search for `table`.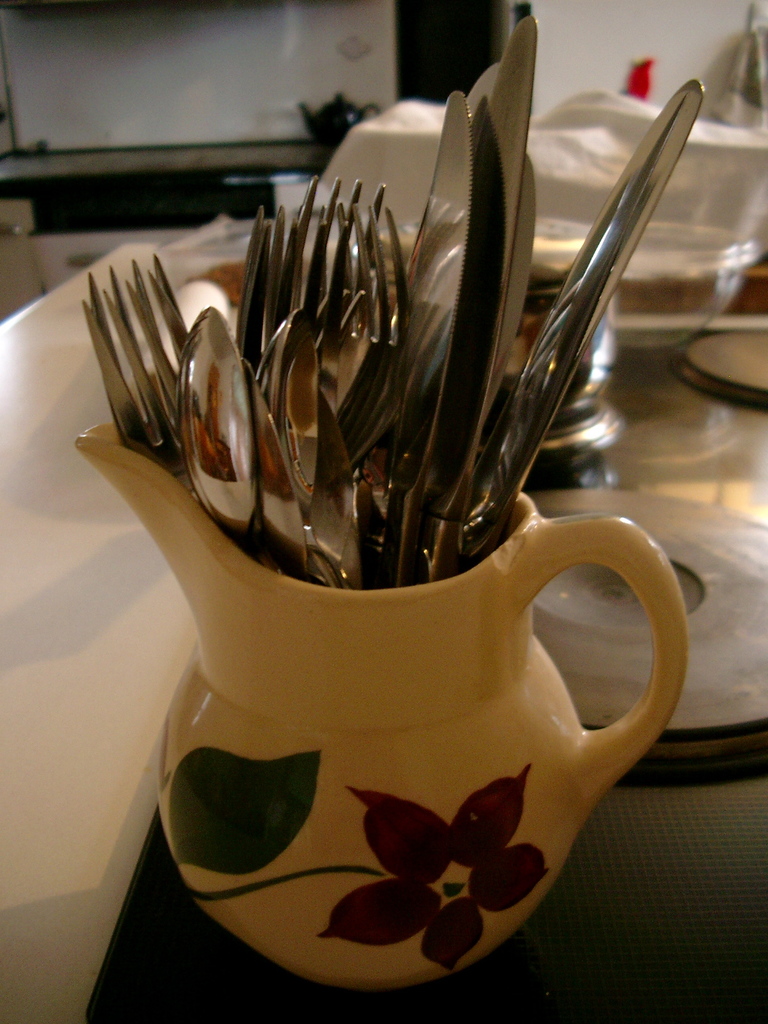
Found at l=81, t=132, r=766, b=1023.
